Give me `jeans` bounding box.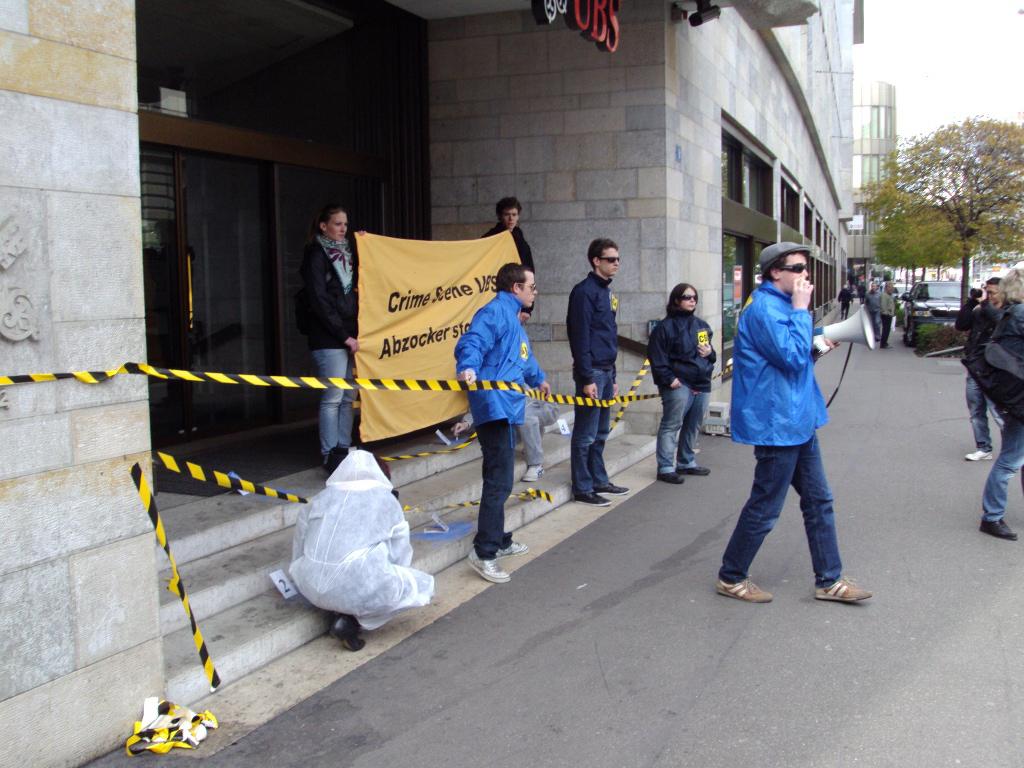
select_region(656, 379, 699, 475).
